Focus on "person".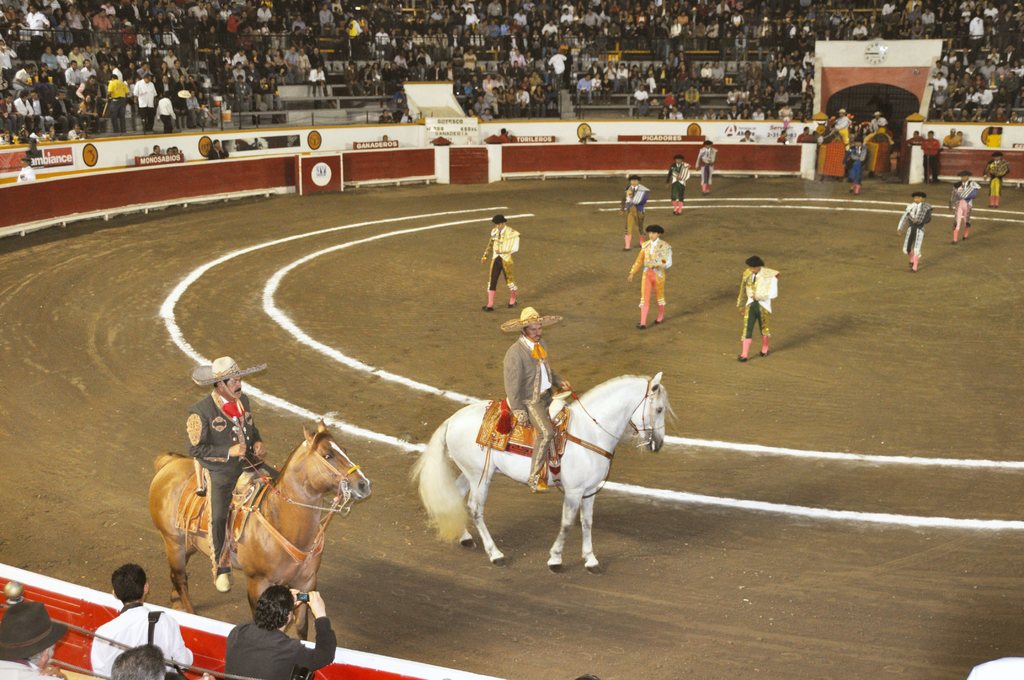
Focused at <box>663,150,691,211</box>.
